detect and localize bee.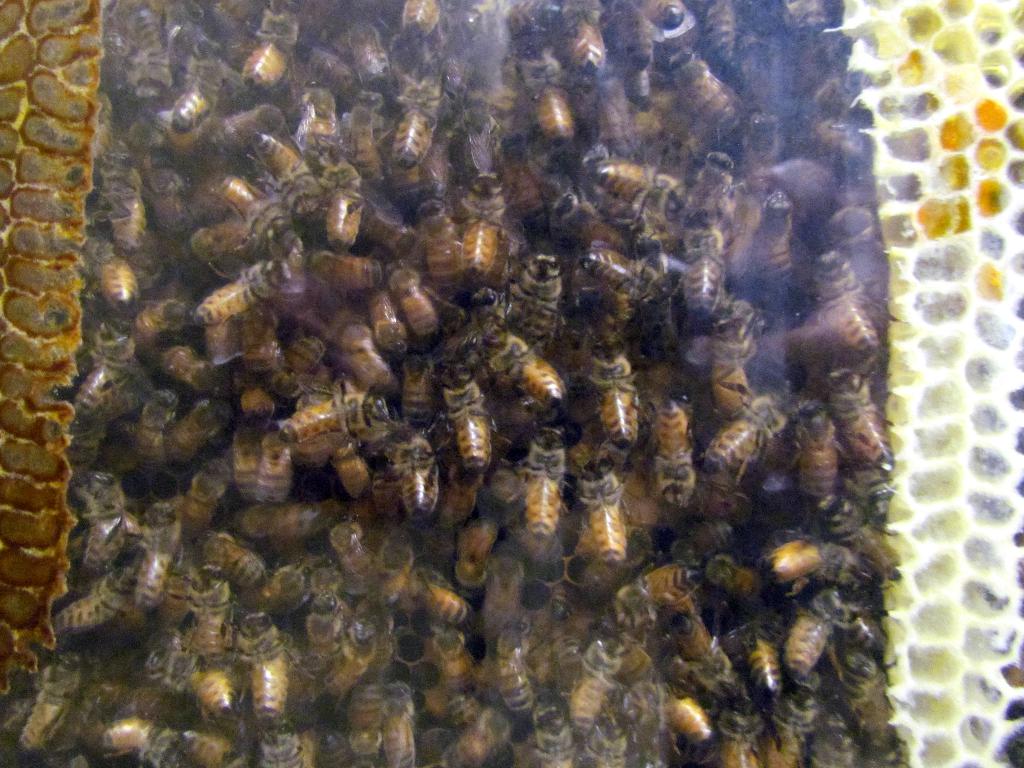
Localized at [left=239, top=605, right=300, bottom=730].
